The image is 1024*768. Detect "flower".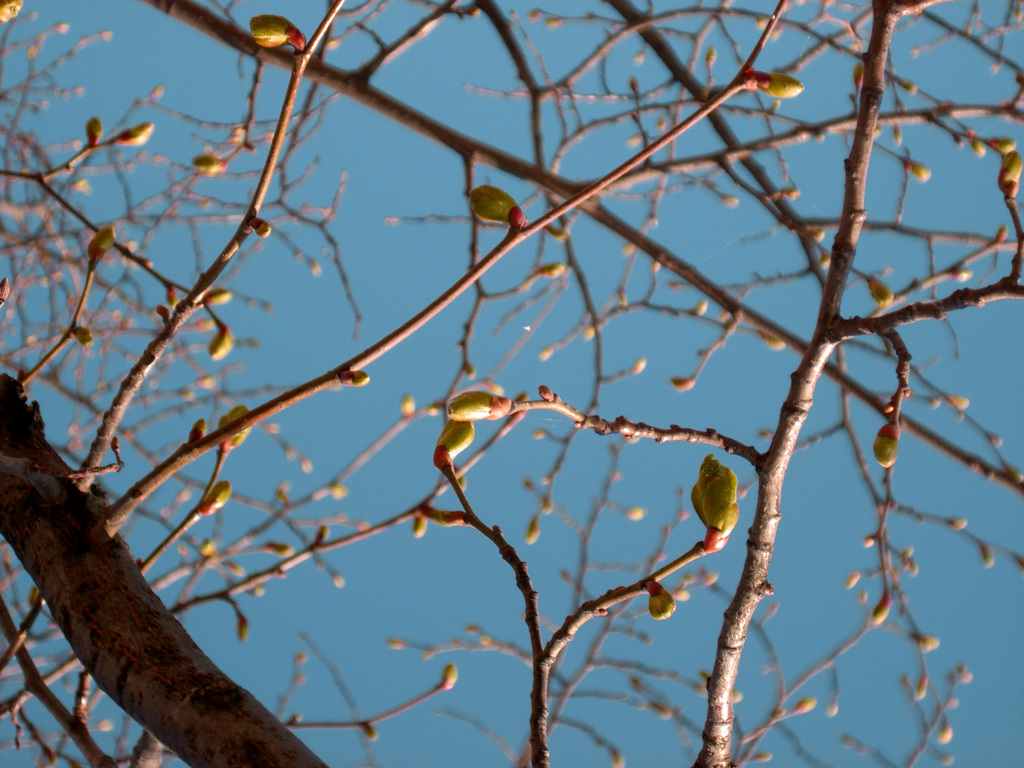
Detection: [left=791, top=699, right=816, bottom=717].
